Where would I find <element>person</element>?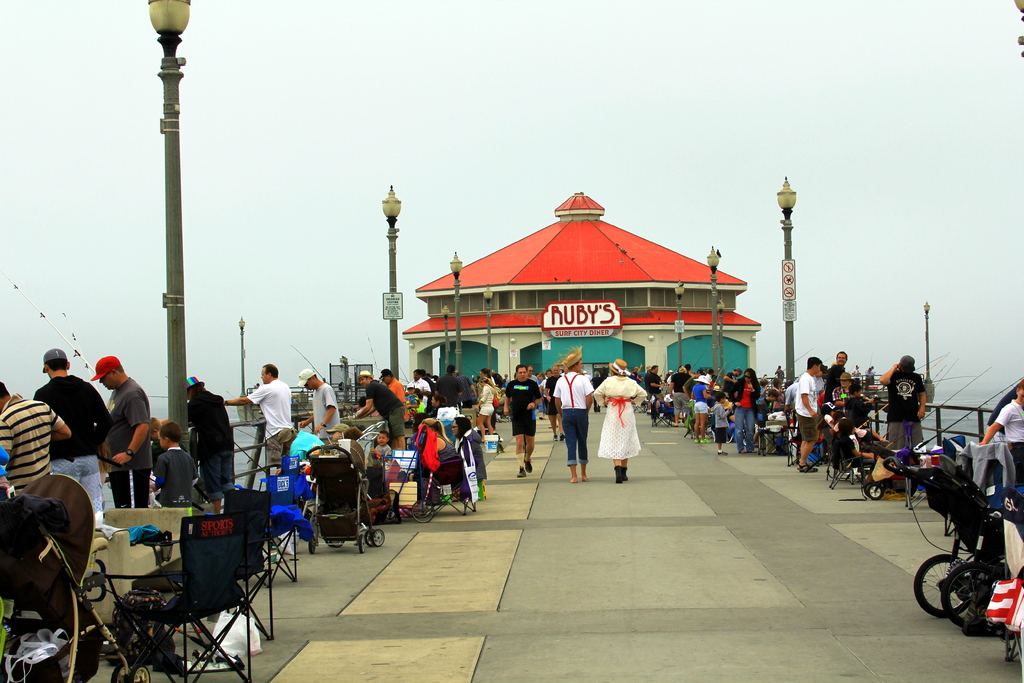
At {"left": 974, "top": 381, "right": 1023, "bottom": 496}.
